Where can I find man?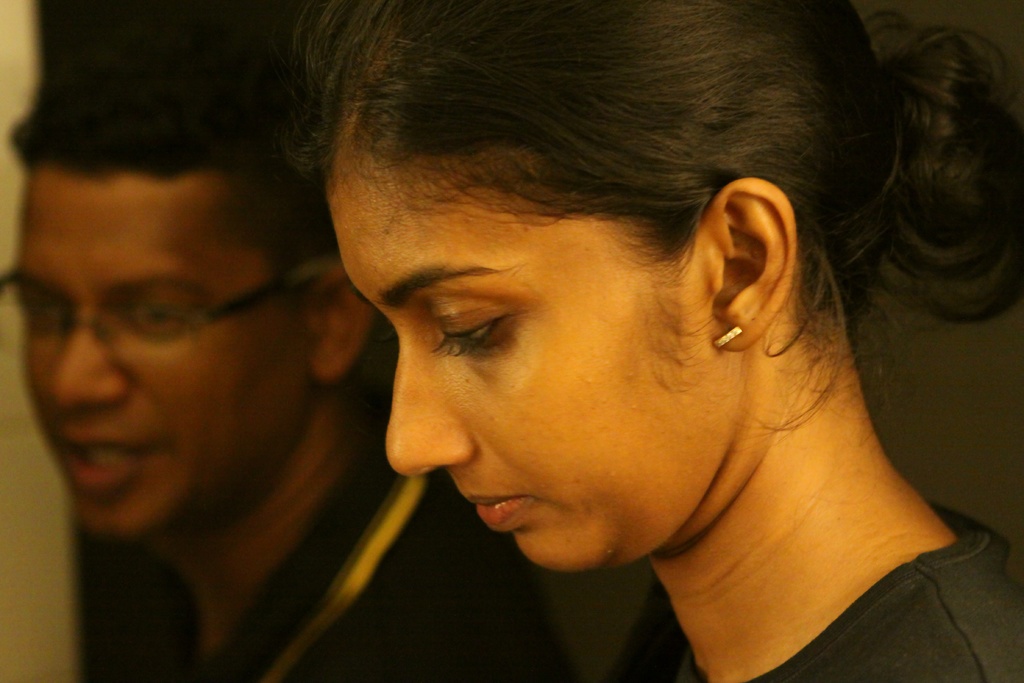
You can find it at x1=12, y1=31, x2=575, y2=682.
